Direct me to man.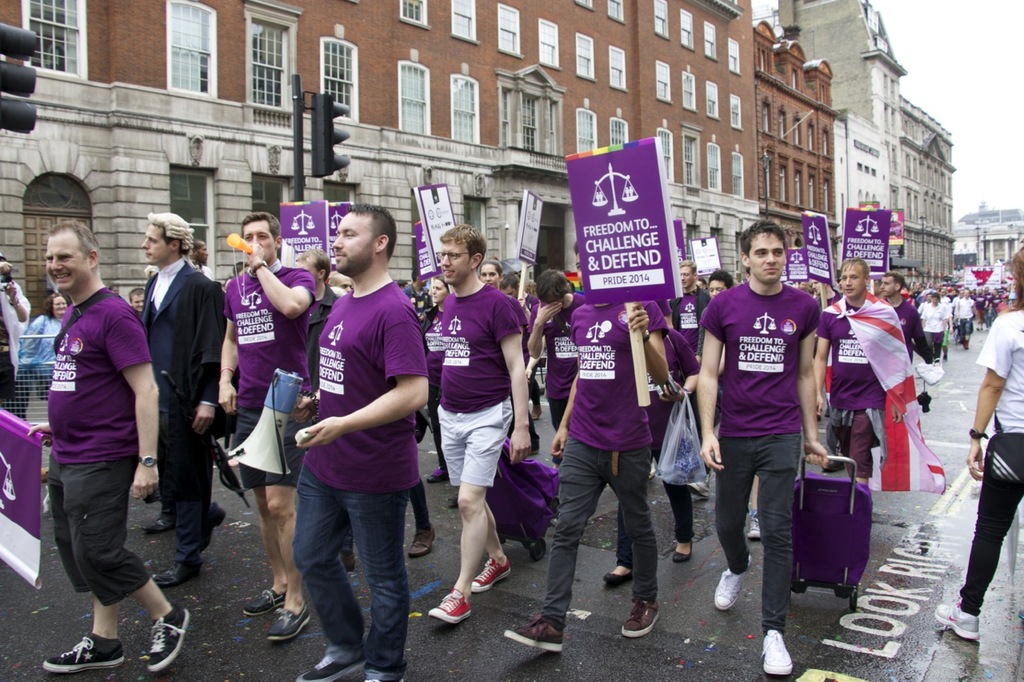
Direction: bbox=[141, 436, 174, 532].
